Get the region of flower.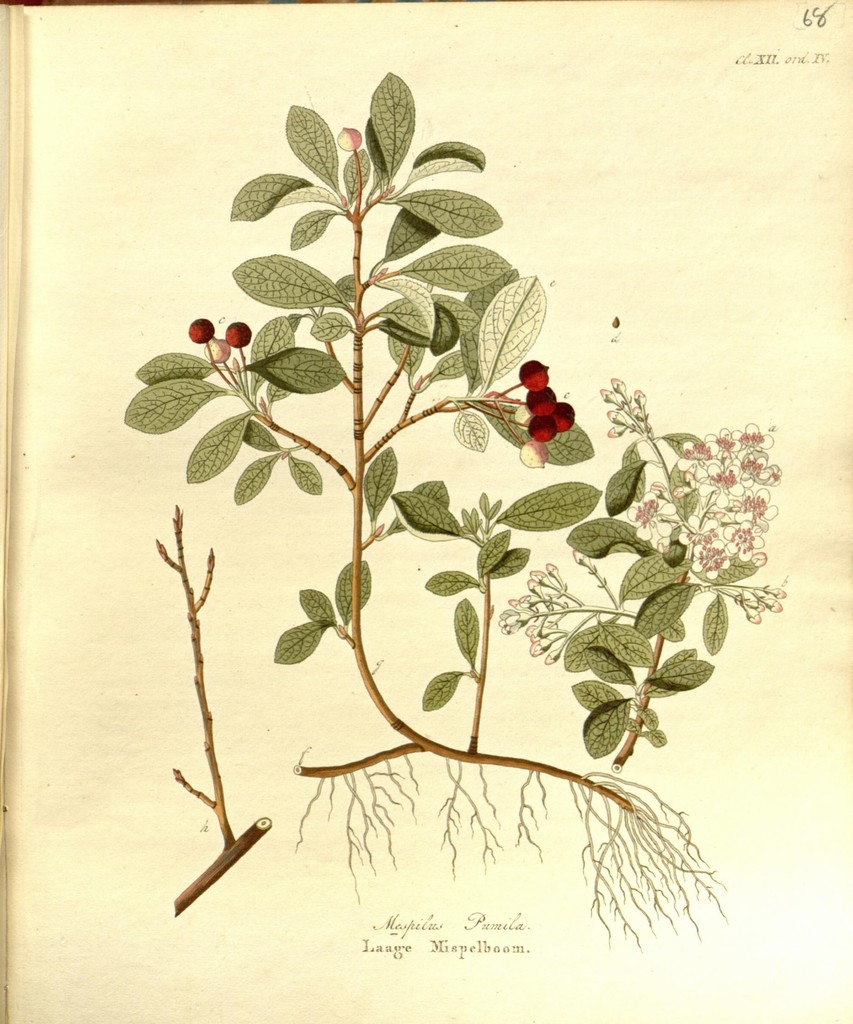
(630,488,680,540).
